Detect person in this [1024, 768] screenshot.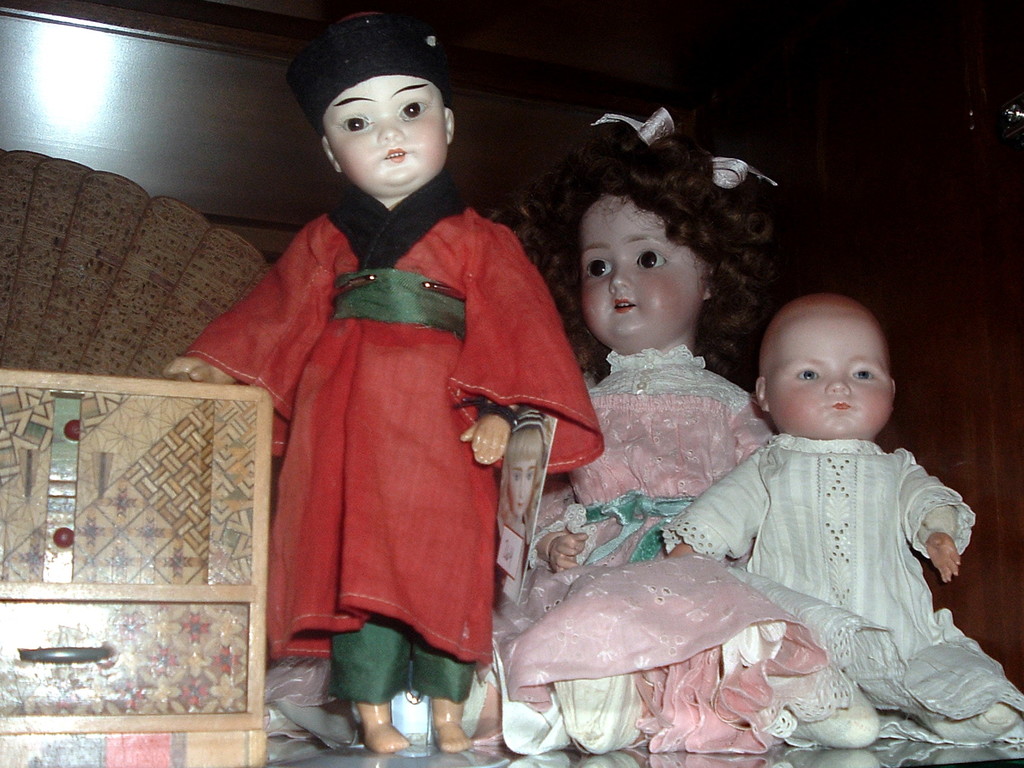
Detection: bbox=(198, 20, 570, 745).
